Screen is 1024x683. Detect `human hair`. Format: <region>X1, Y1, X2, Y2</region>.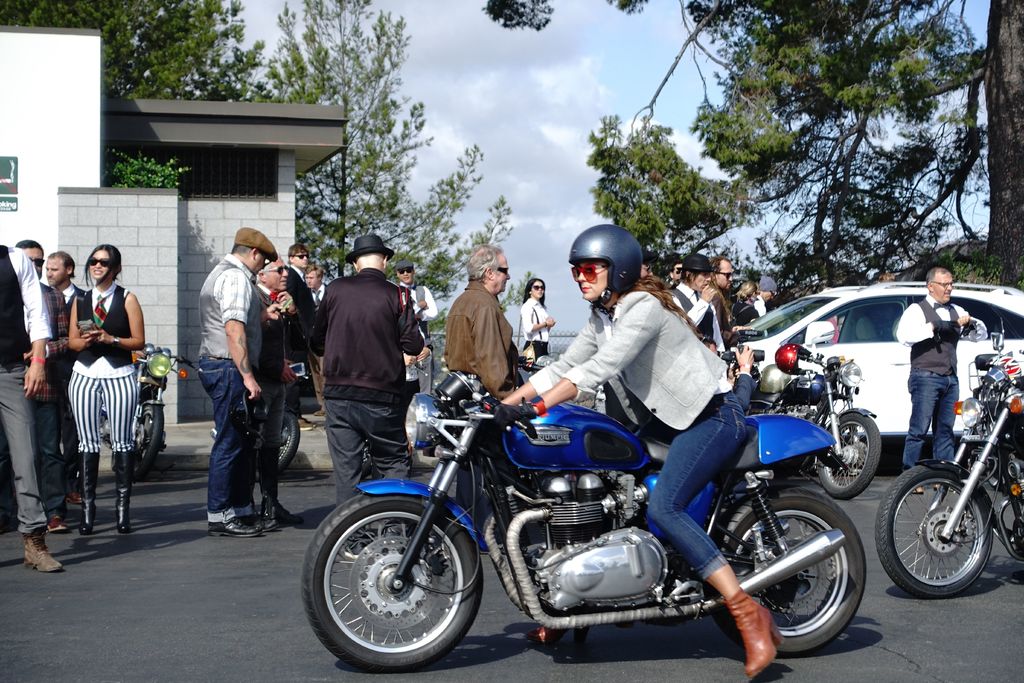
<region>710, 254, 733, 319</region>.
